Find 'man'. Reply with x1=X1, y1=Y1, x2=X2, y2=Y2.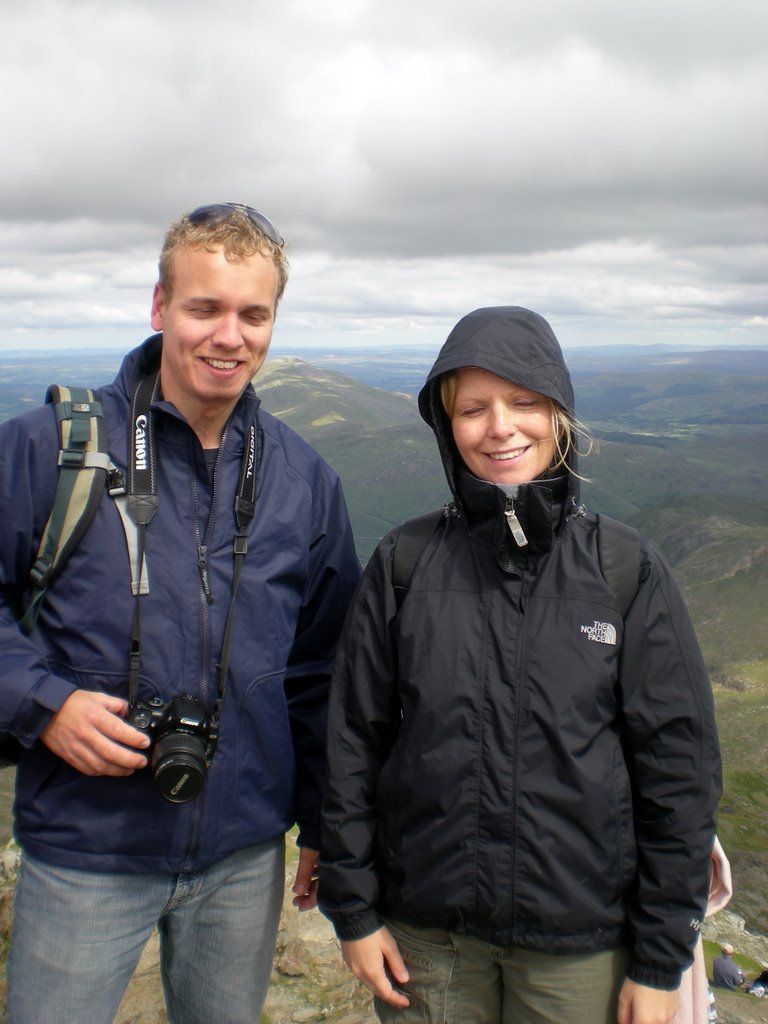
x1=8, y1=187, x2=375, y2=1010.
